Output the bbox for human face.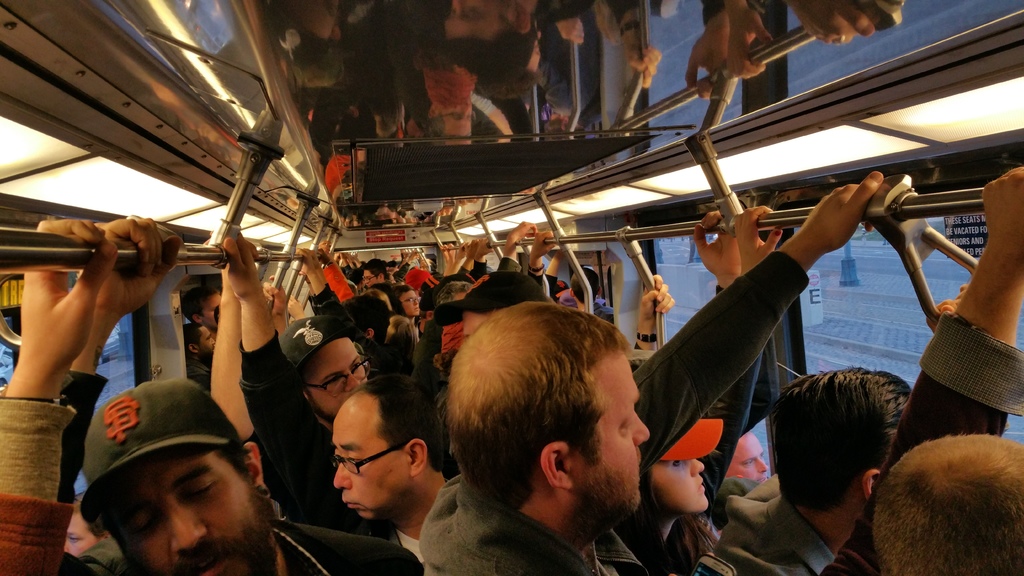
rect(726, 433, 768, 482).
